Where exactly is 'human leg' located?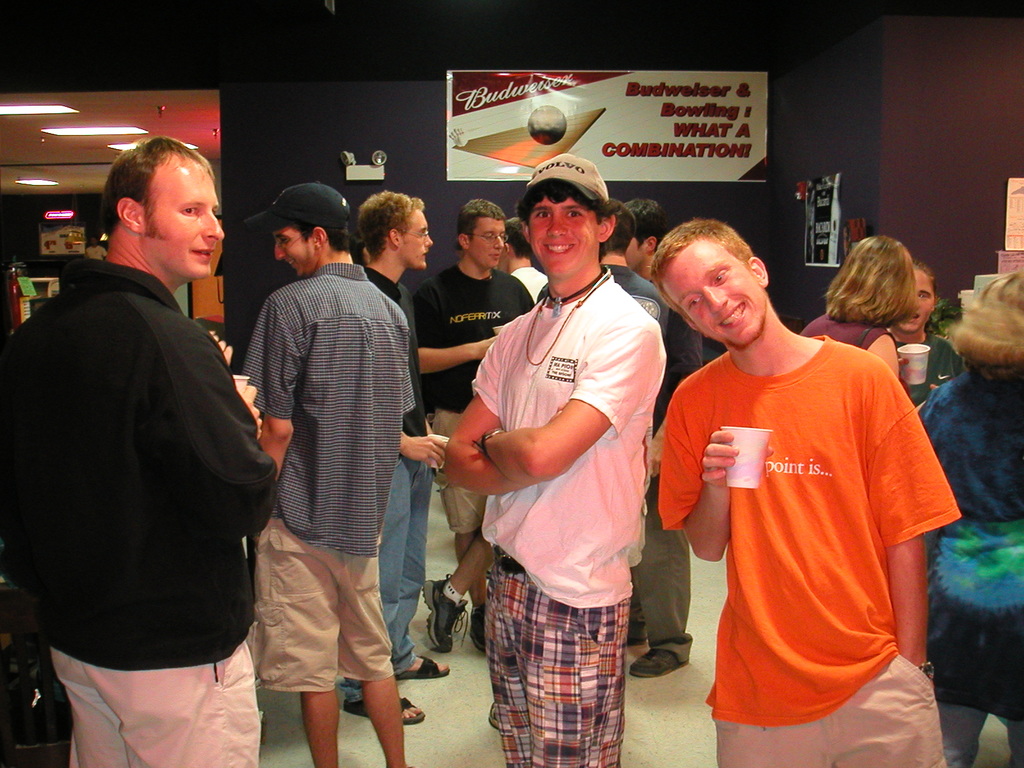
Its bounding box is left=360, top=679, right=409, bottom=767.
